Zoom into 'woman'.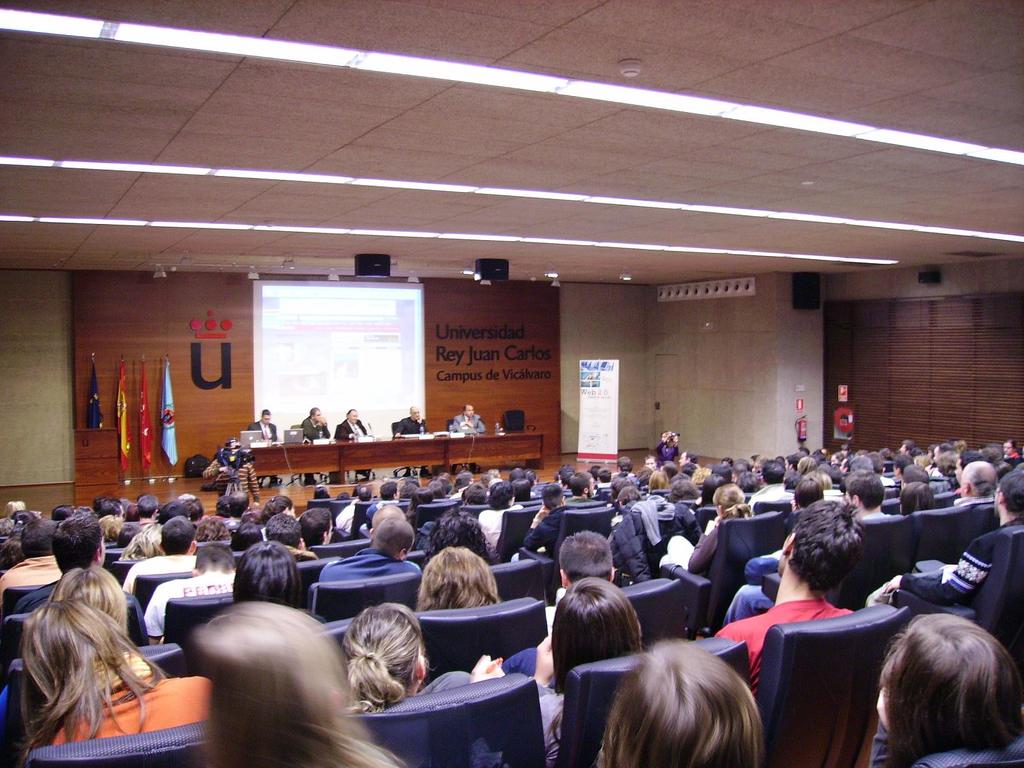
Zoom target: 210 539 326 628.
